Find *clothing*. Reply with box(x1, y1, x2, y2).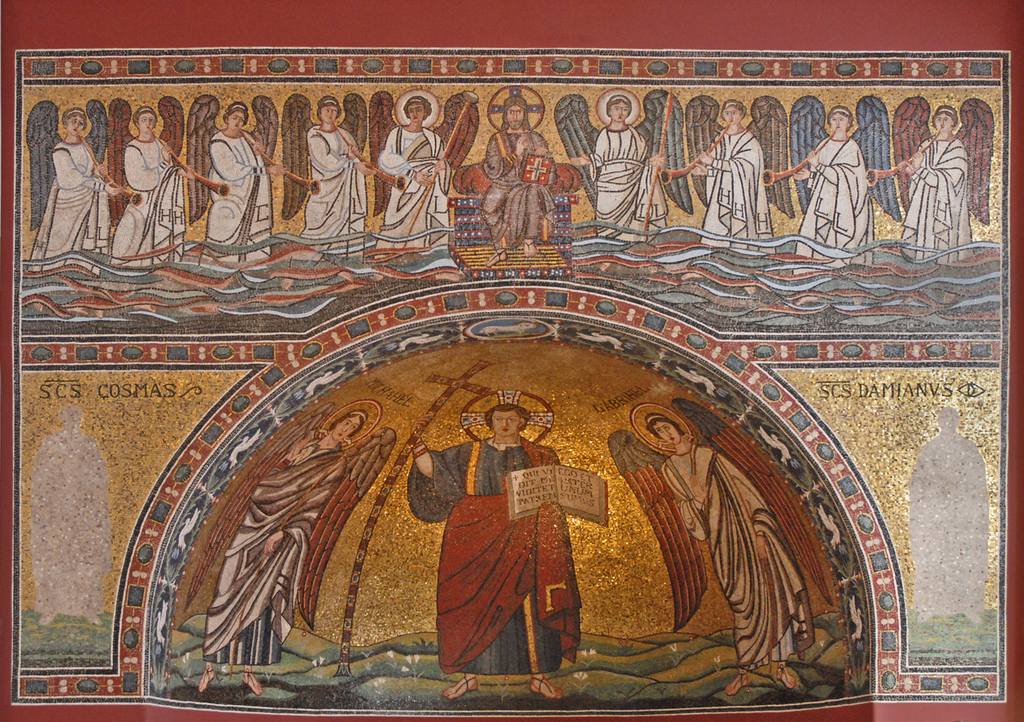
box(589, 124, 671, 261).
